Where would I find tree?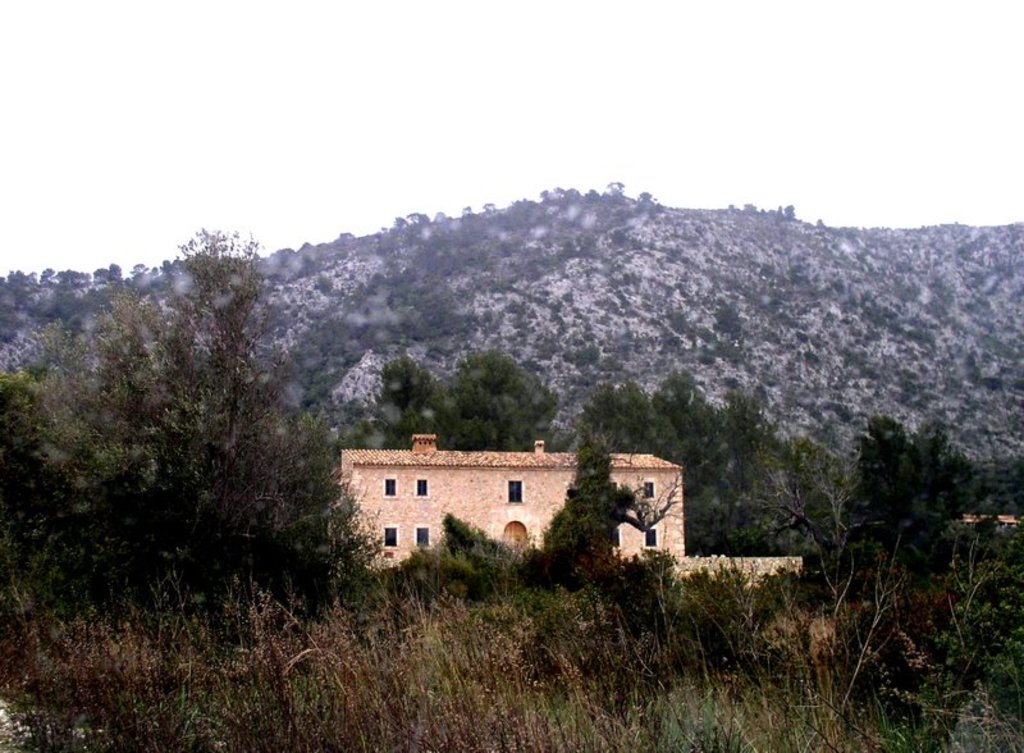
At [836,401,905,556].
